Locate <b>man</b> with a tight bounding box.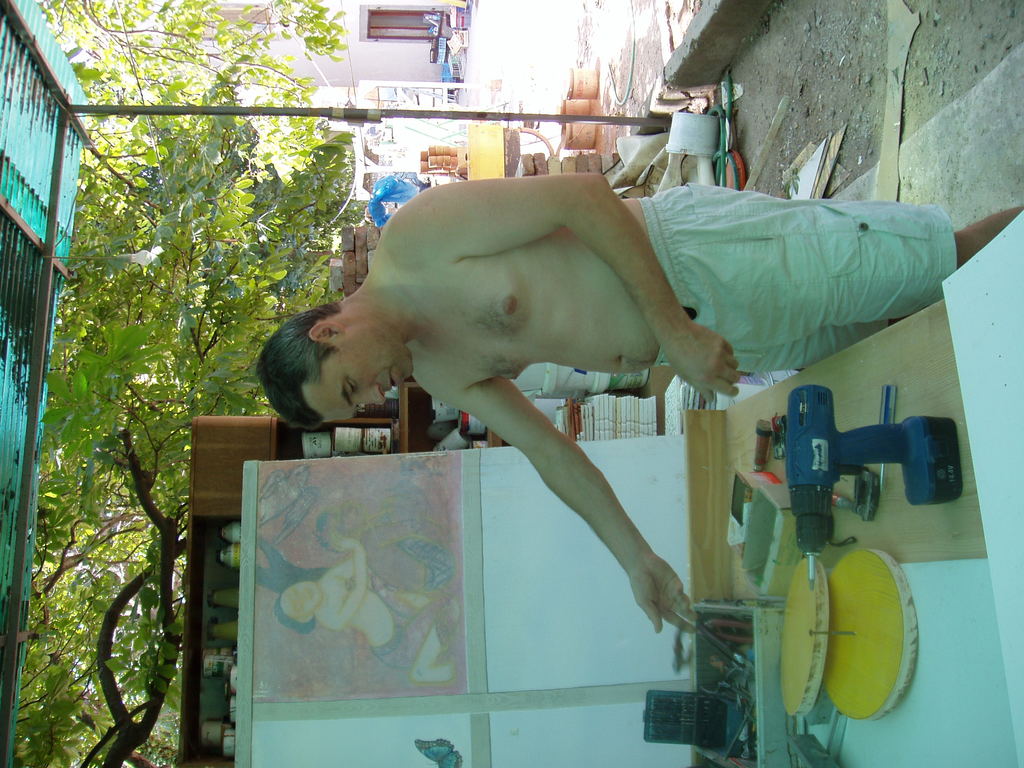
select_region(253, 174, 1023, 640).
